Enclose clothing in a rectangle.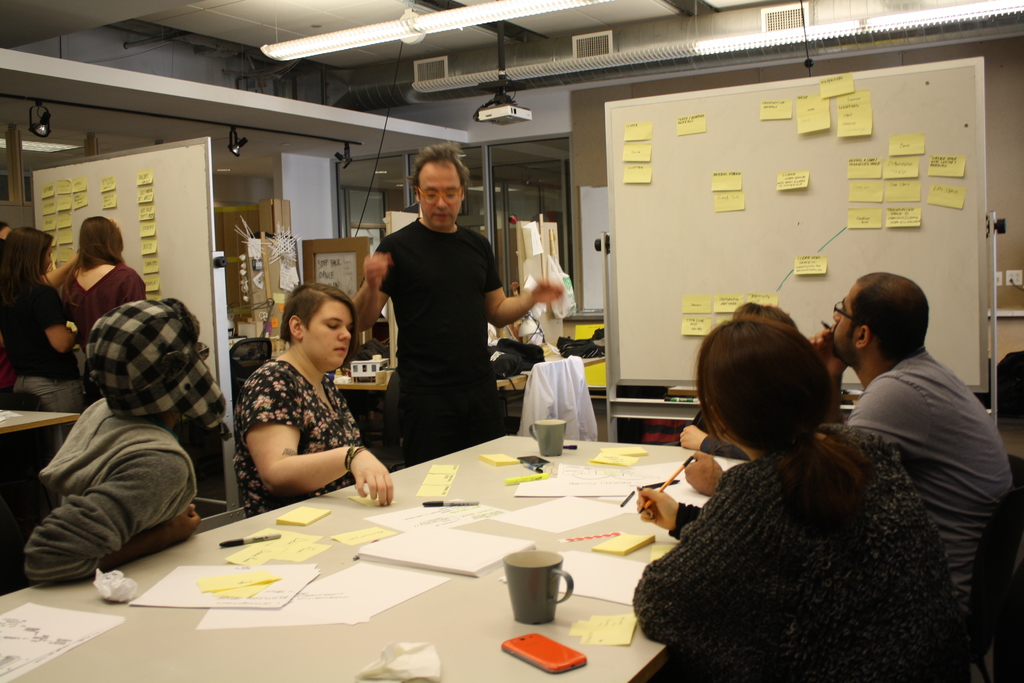
362,185,513,467.
